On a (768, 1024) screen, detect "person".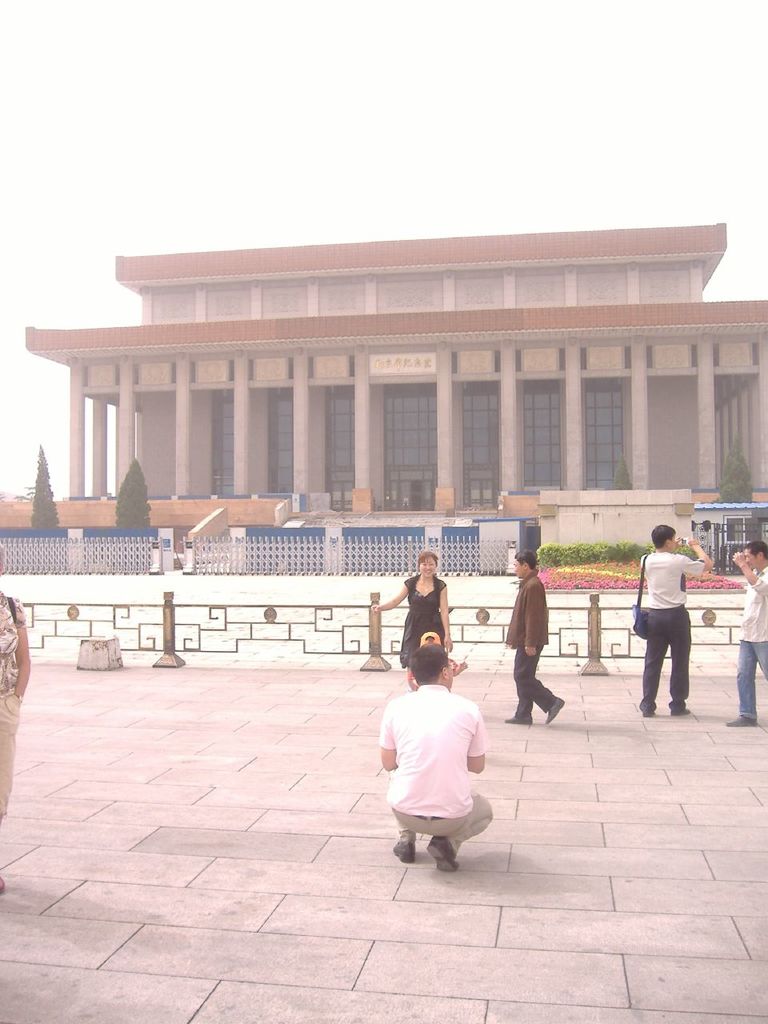
<box>366,550,455,690</box>.
